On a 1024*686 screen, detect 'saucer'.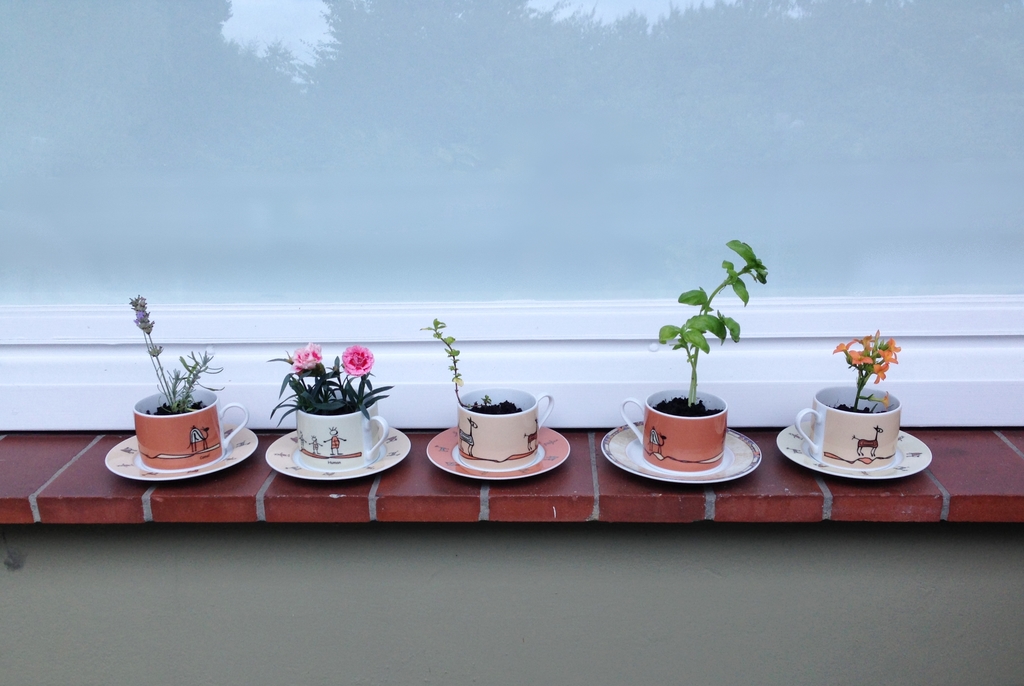
[left=266, top=429, right=410, bottom=482].
